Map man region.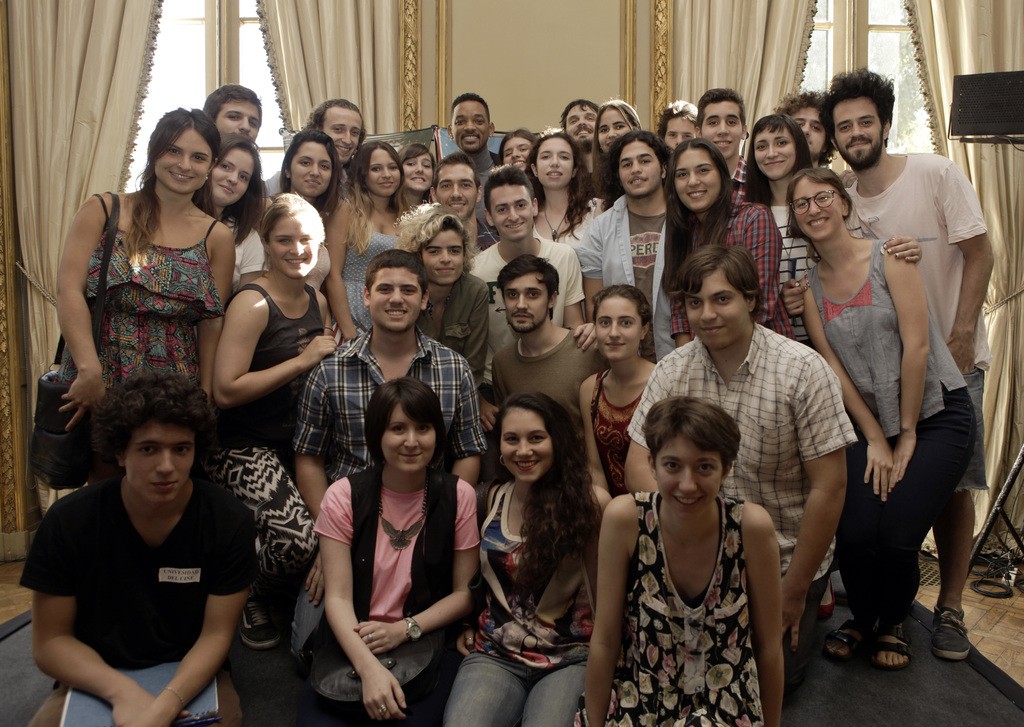
Mapped to (x1=19, y1=371, x2=252, y2=726).
